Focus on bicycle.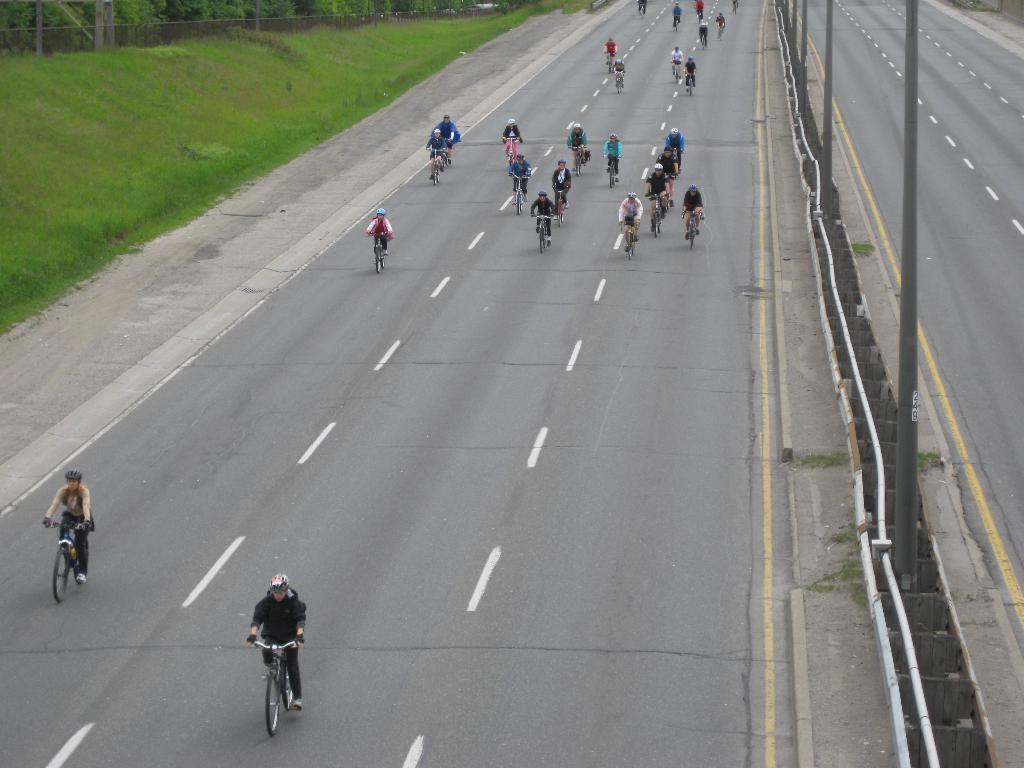
Focused at Rect(253, 640, 301, 737).
